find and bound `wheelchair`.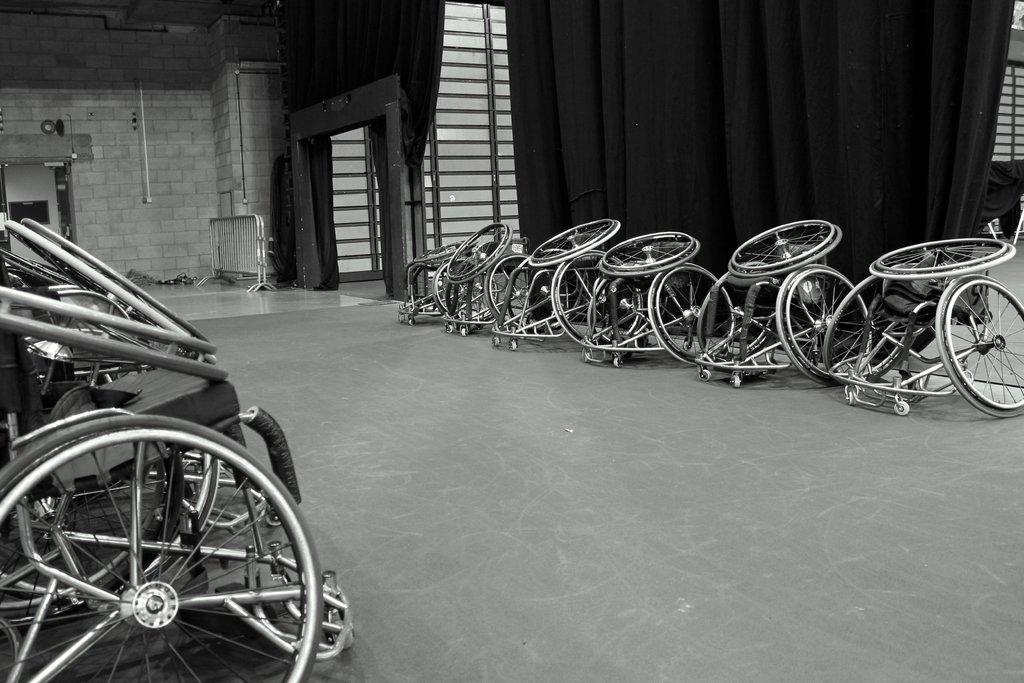
Bound: x1=398 y1=244 x2=514 y2=331.
